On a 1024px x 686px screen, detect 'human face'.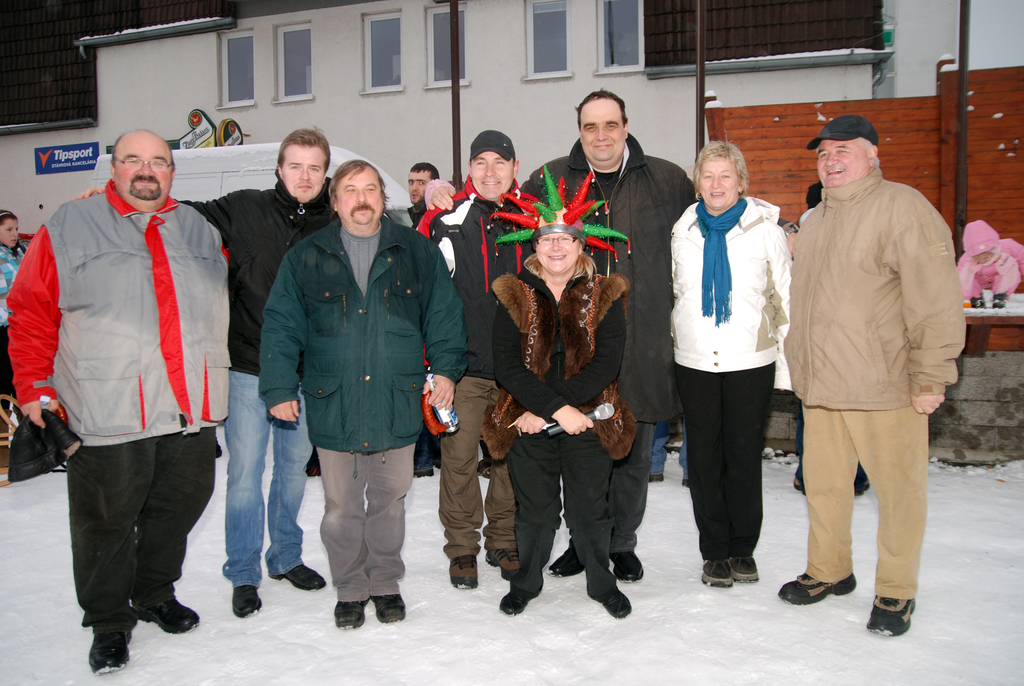
BBox(470, 154, 515, 200).
